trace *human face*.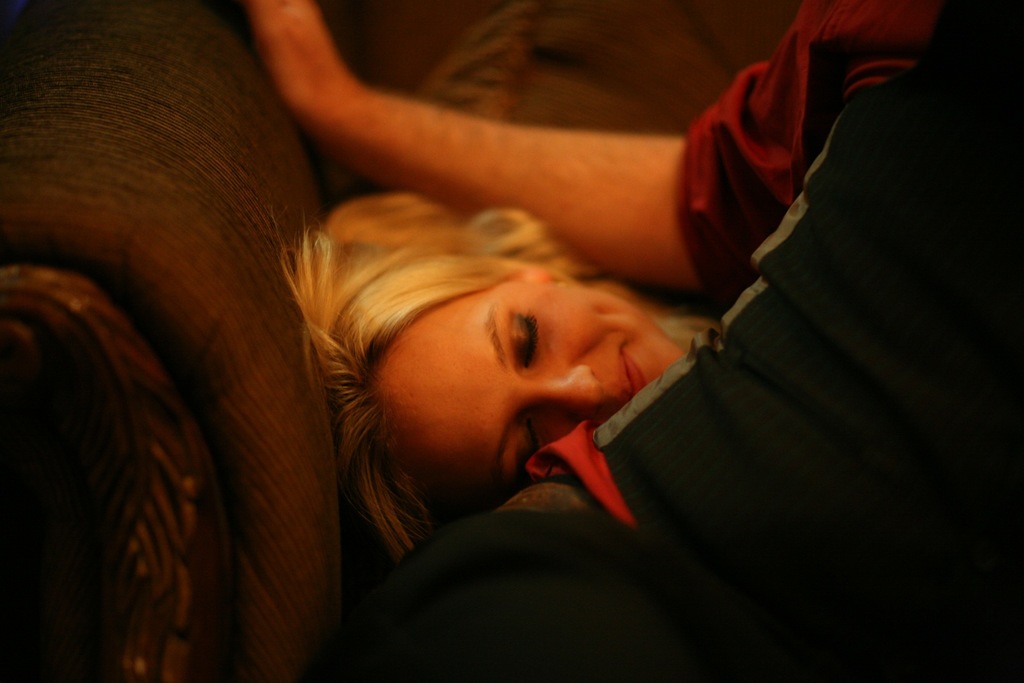
Traced to 371 279 686 500.
